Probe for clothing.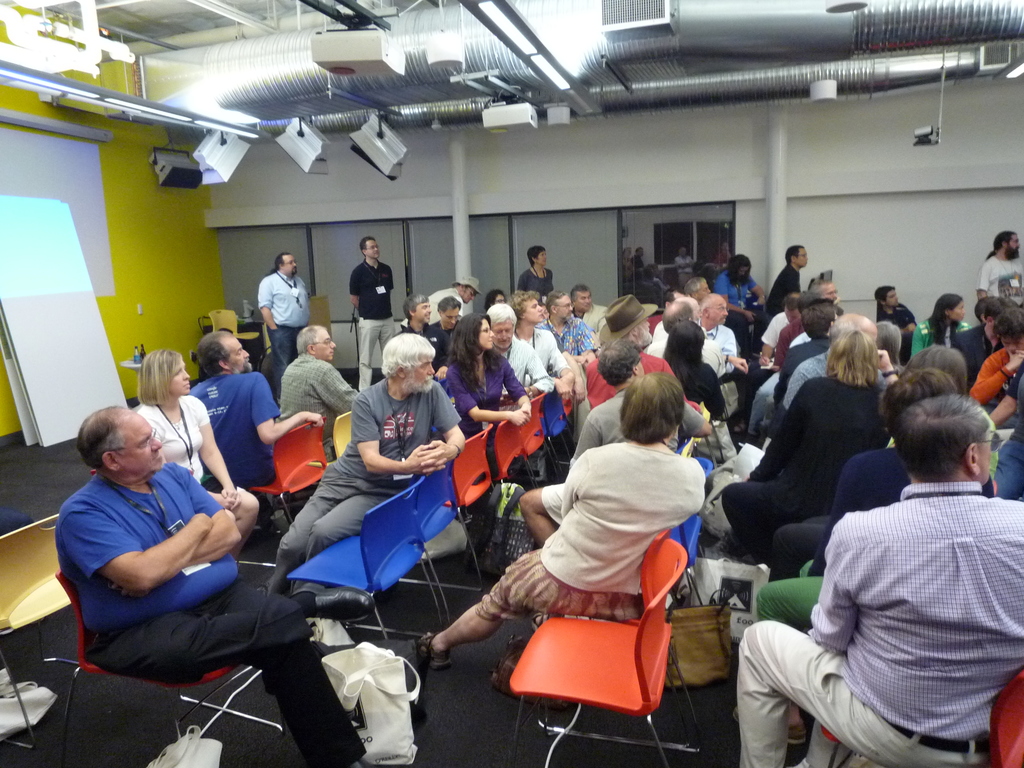
Probe result: region(445, 425, 725, 643).
